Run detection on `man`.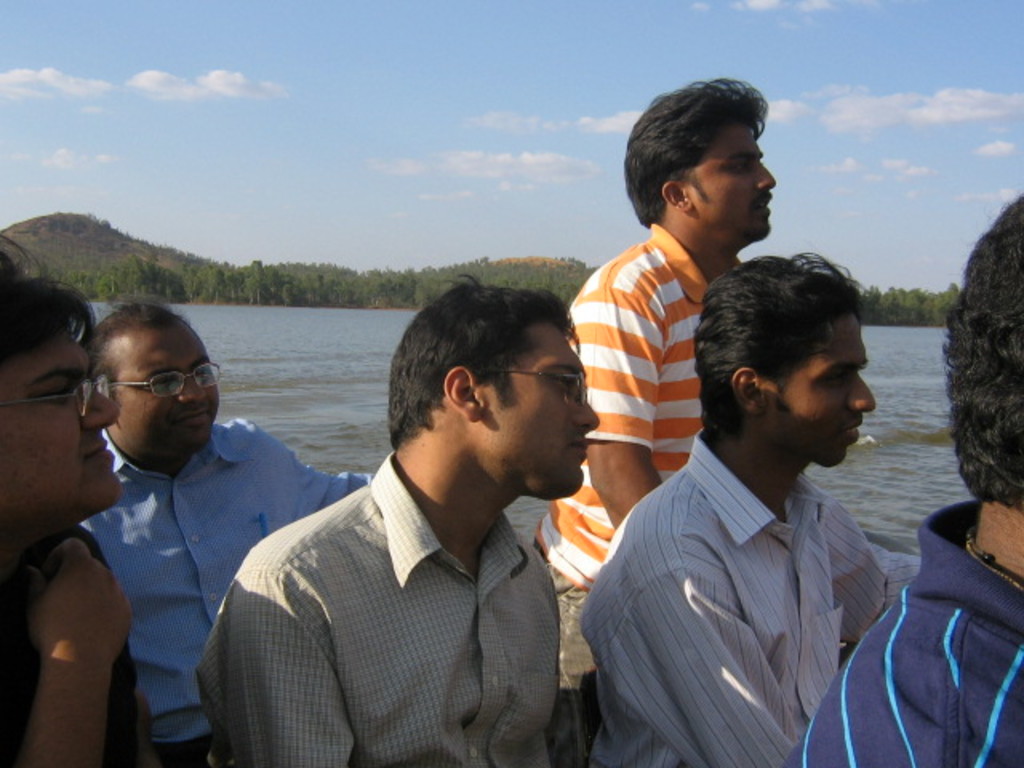
Result: region(210, 278, 621, 758).
